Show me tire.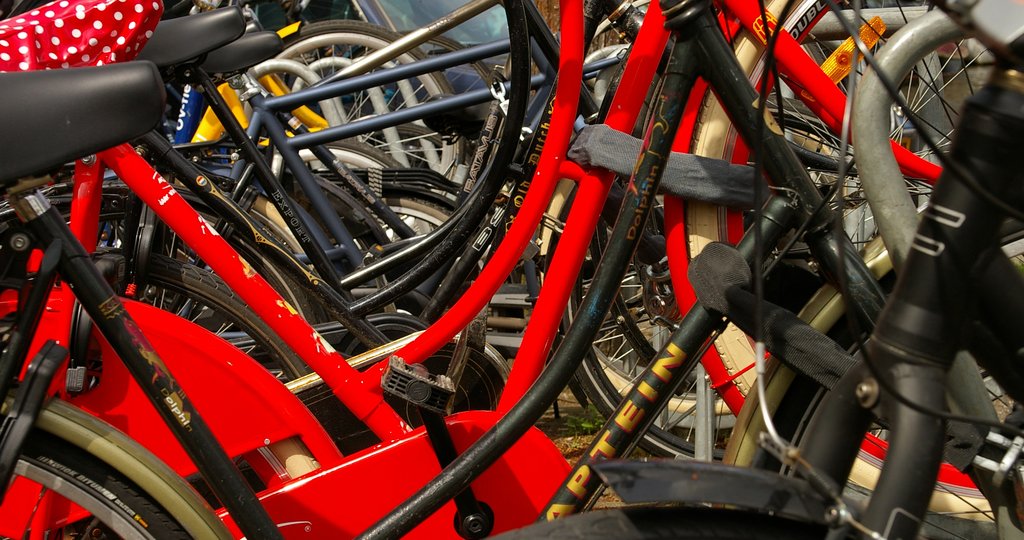
tire is here: x1=563 y1=175 x2=880 y2=460.
